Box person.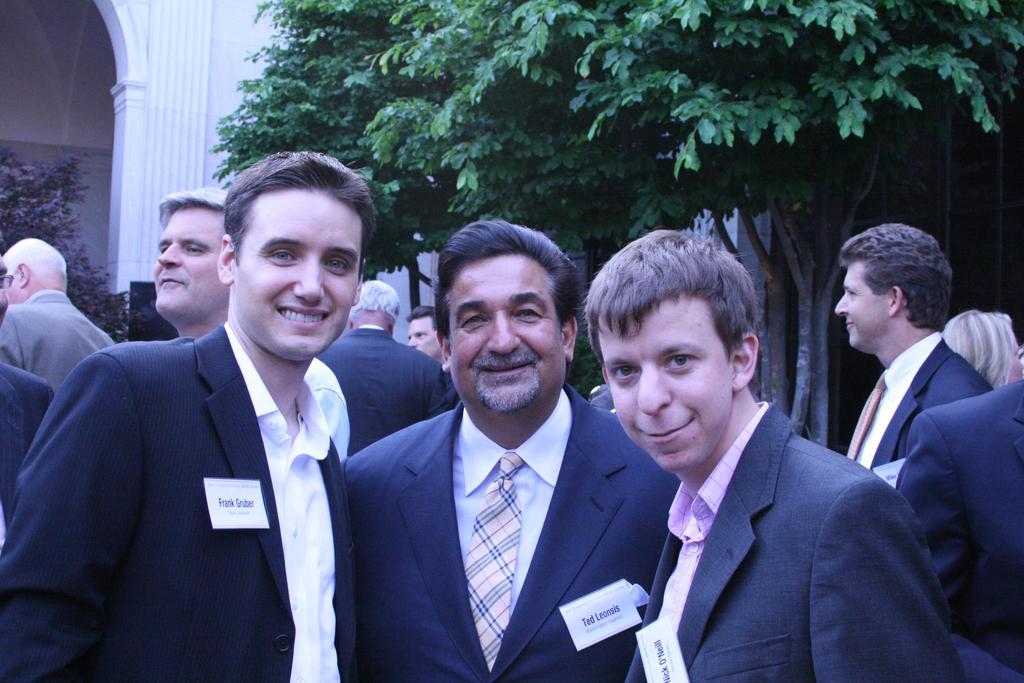
(left=159, top=185, right=218, bottom=343).
